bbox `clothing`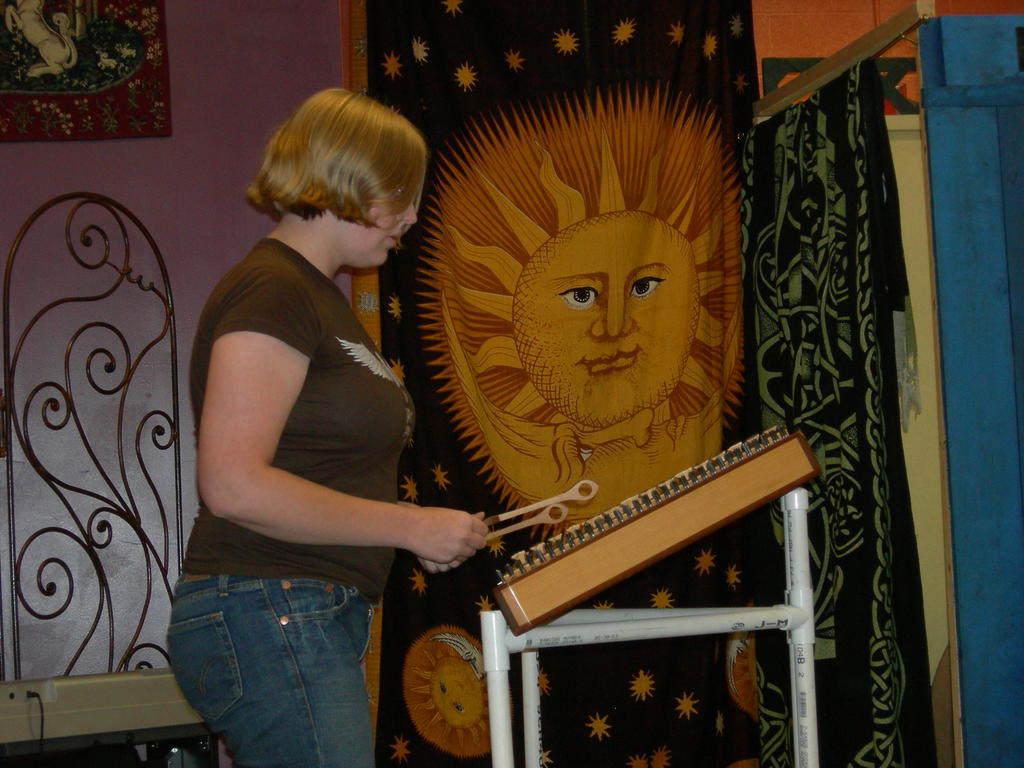
(left=186, top=159, right=443, bottom=703)
